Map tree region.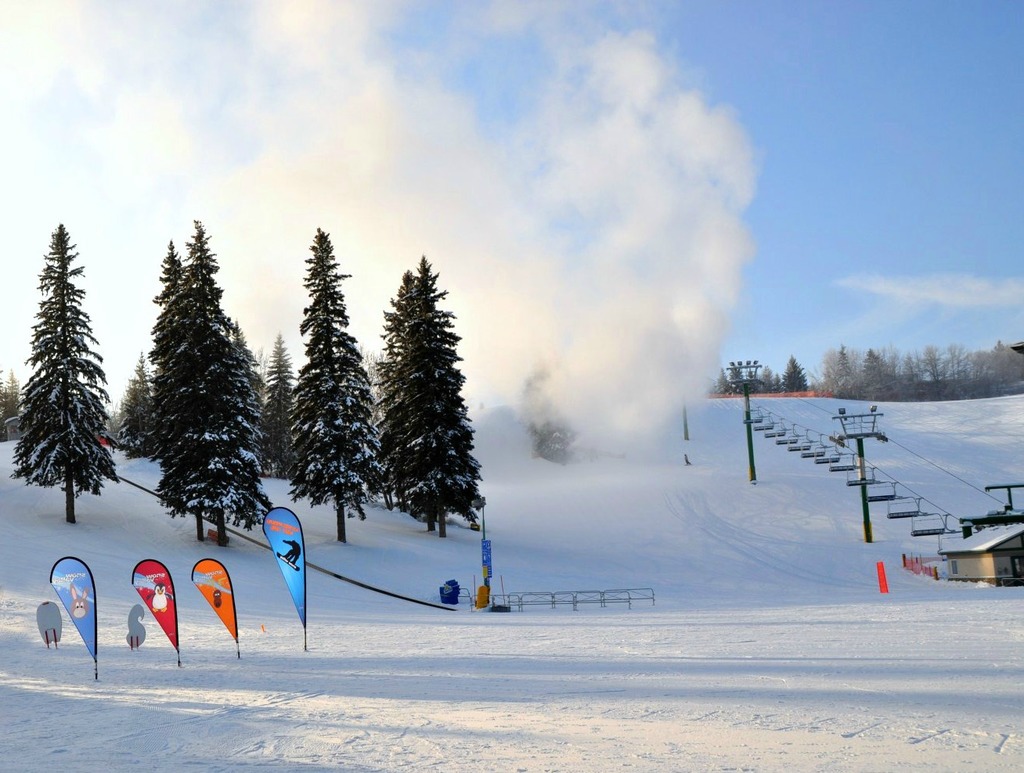
Mapped to crop(139, 238, 236, 473).
